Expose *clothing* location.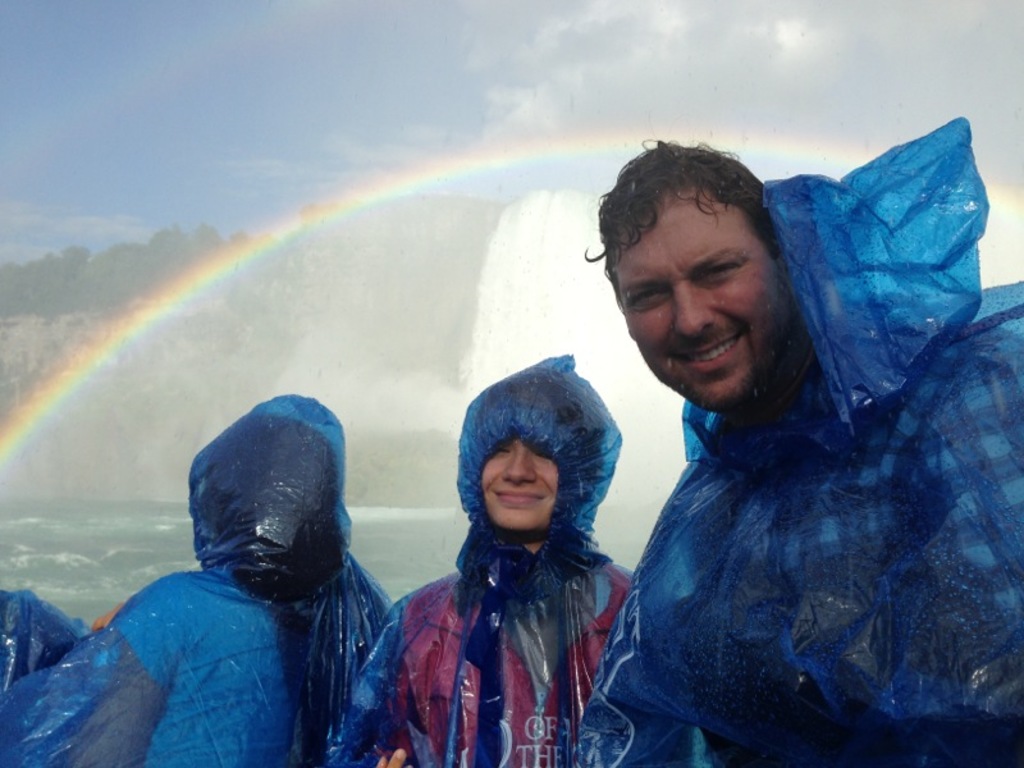
Exposed at (0,402,390,767).
